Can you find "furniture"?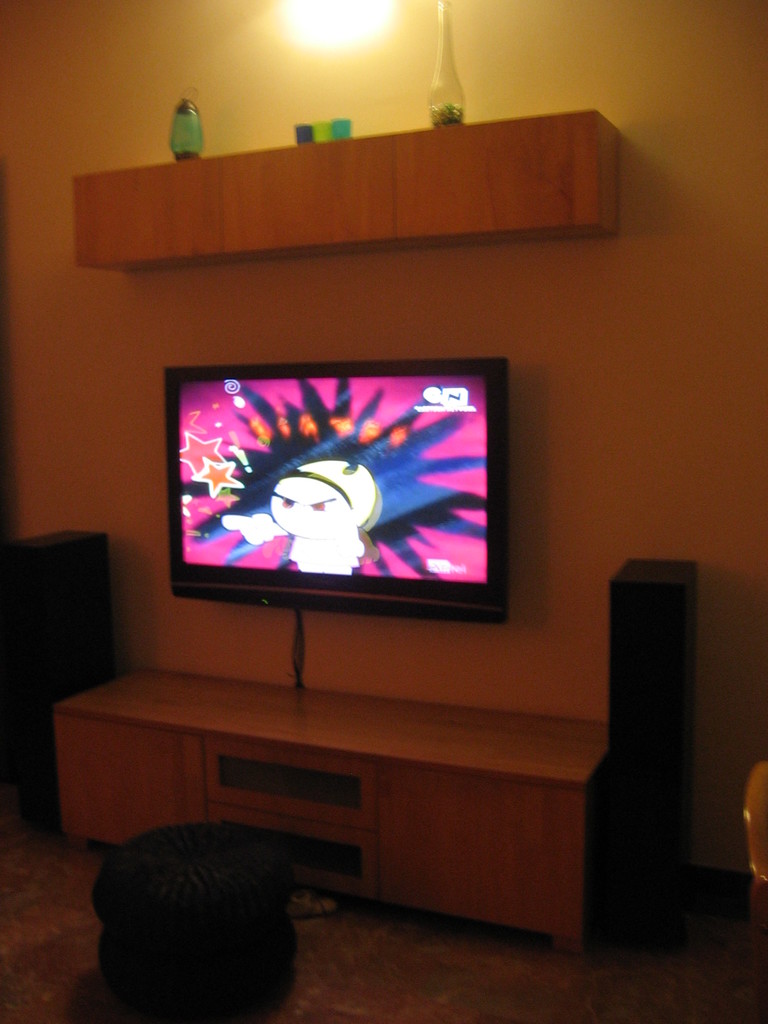
Yes, bounding box: bbox=(88, 815, 296, 1023).
